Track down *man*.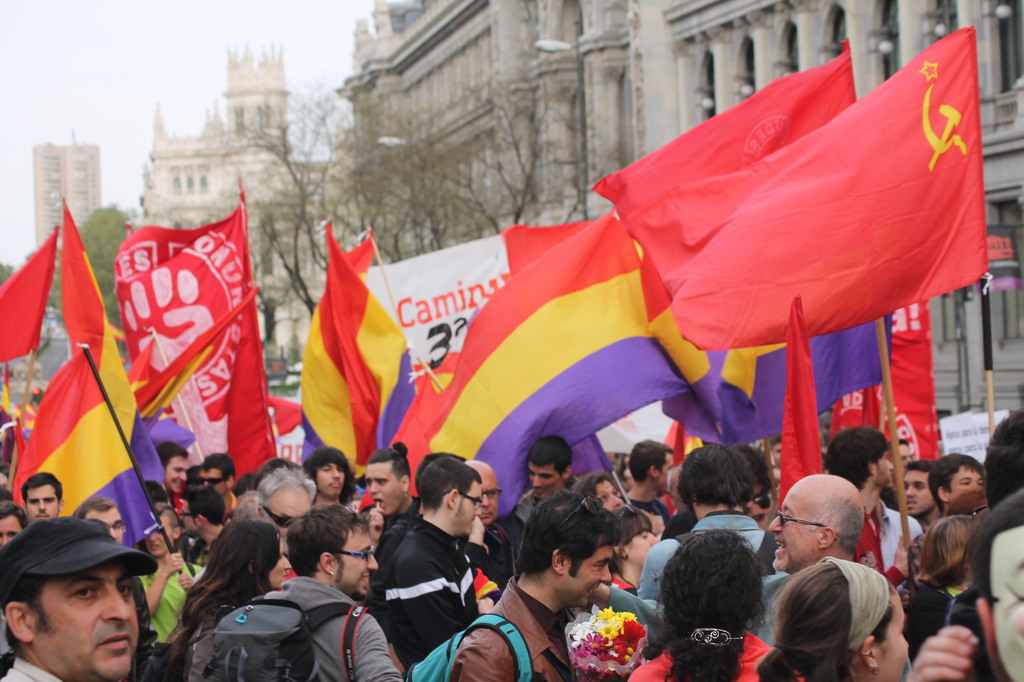
Tracked to locate(28, 468, 58, 518).
